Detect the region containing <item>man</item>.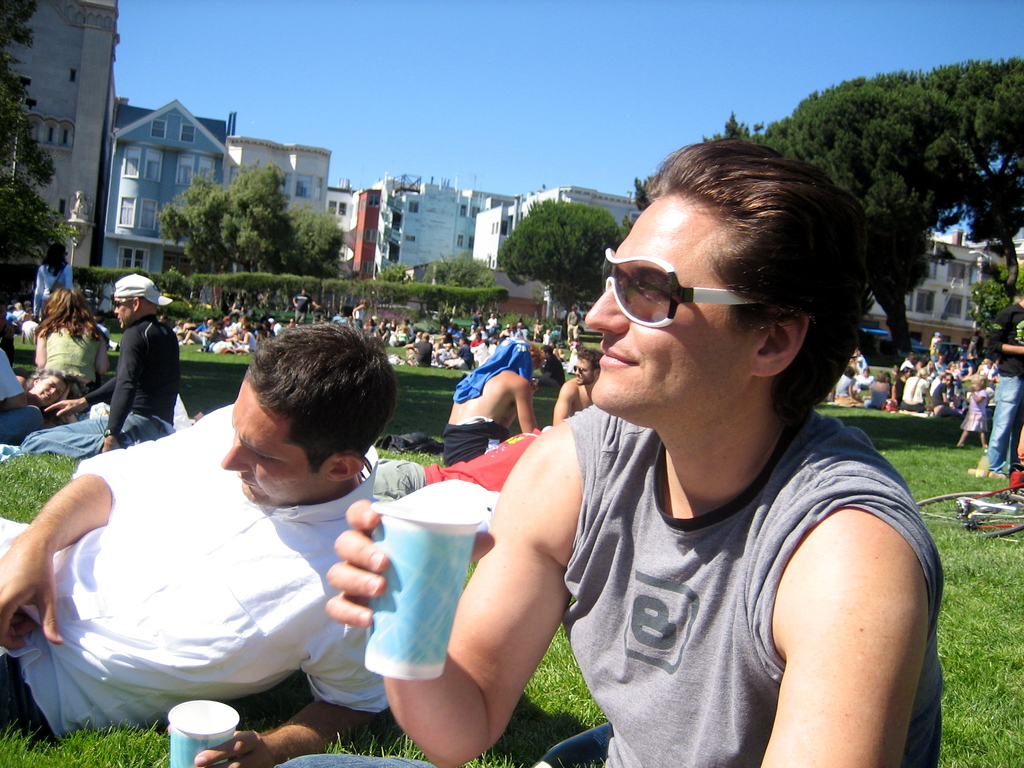
x1=41, y1=318, x2=412, y2=746.
